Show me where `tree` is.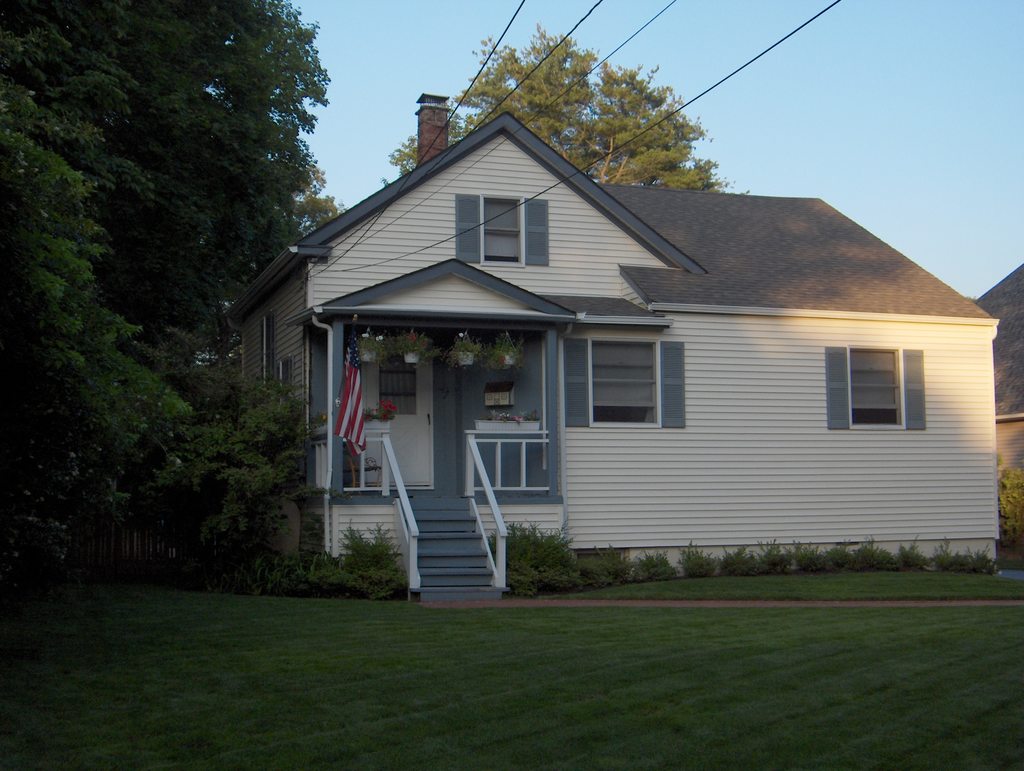
`tree` is at locate(380, 19, 753, 193).
